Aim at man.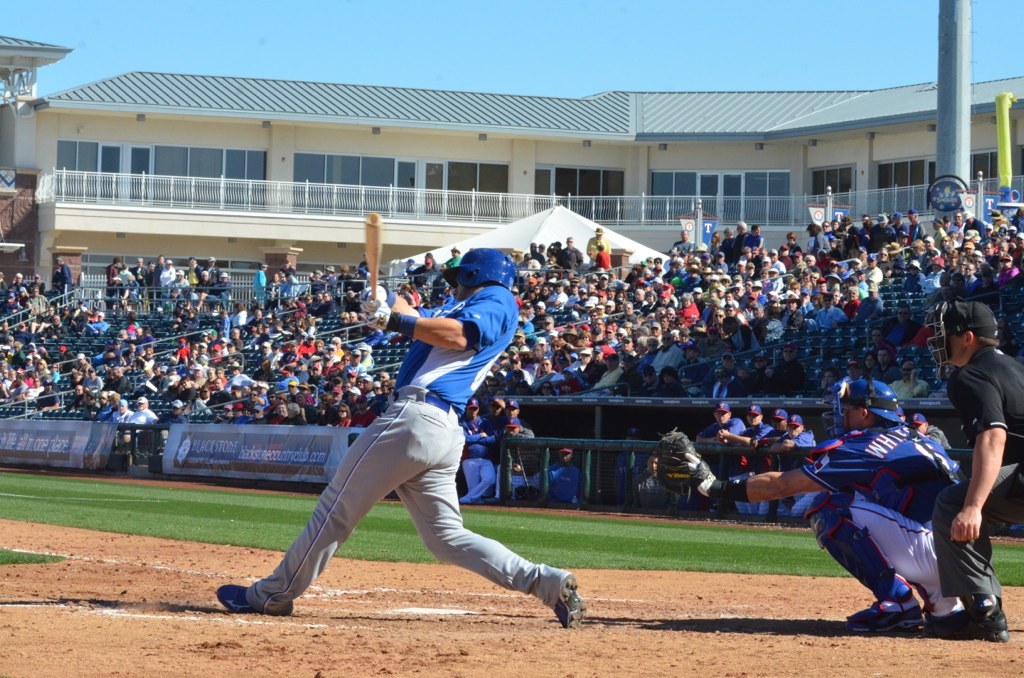
Aimed at 112:390:133:422.
